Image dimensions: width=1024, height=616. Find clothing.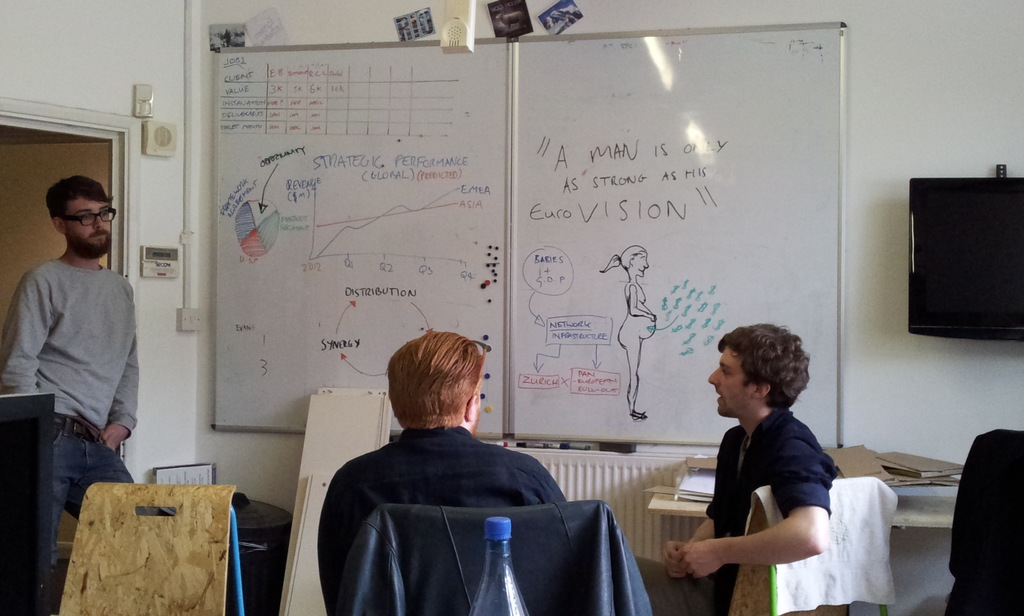
box(313, 390, 612, 612).
